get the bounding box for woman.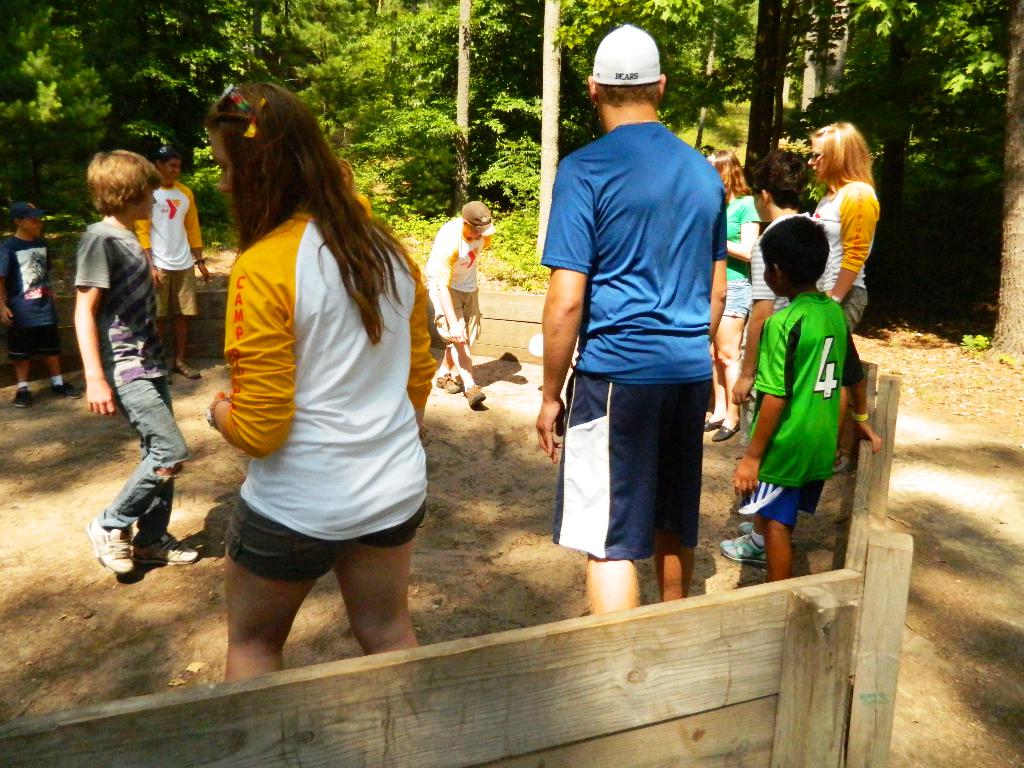
bbox(700, 152, 759, 444).
